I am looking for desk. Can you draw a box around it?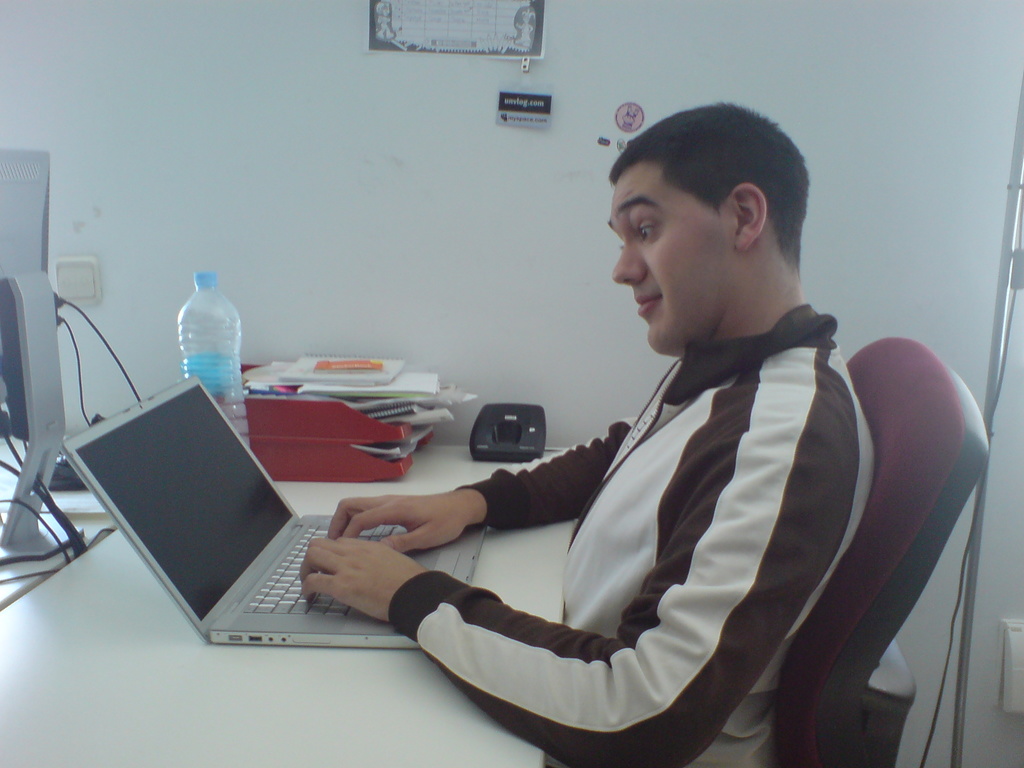
Sure, the bounding box is <box>35,360,595,704</box>.
